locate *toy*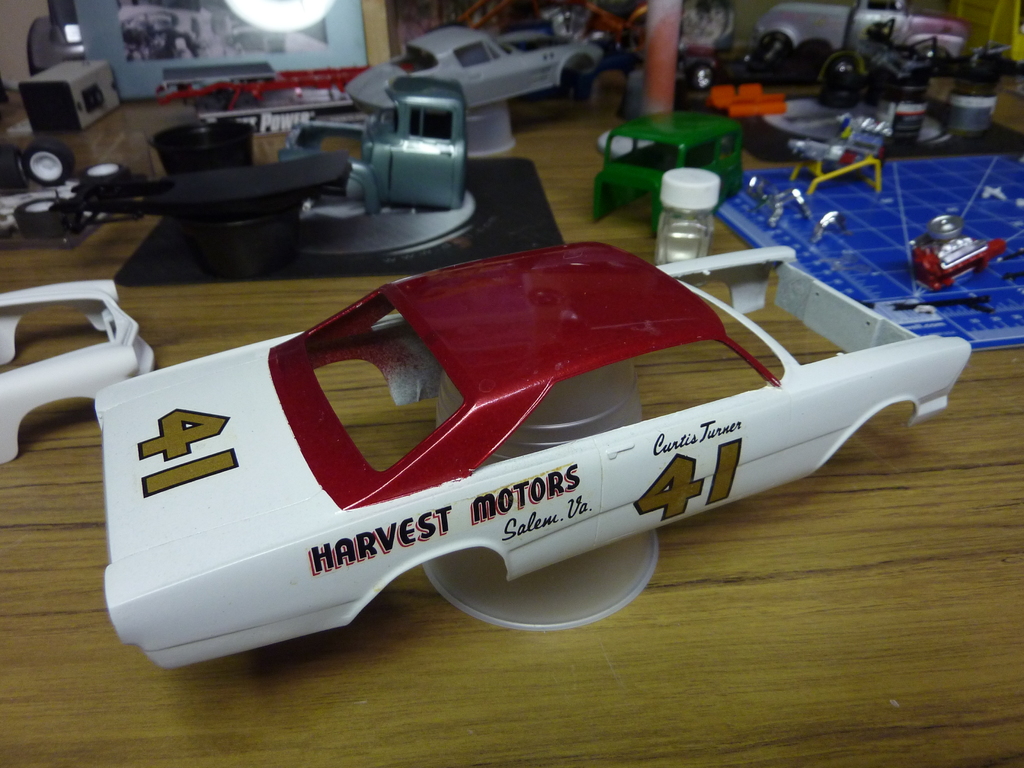
18,141,80,195
